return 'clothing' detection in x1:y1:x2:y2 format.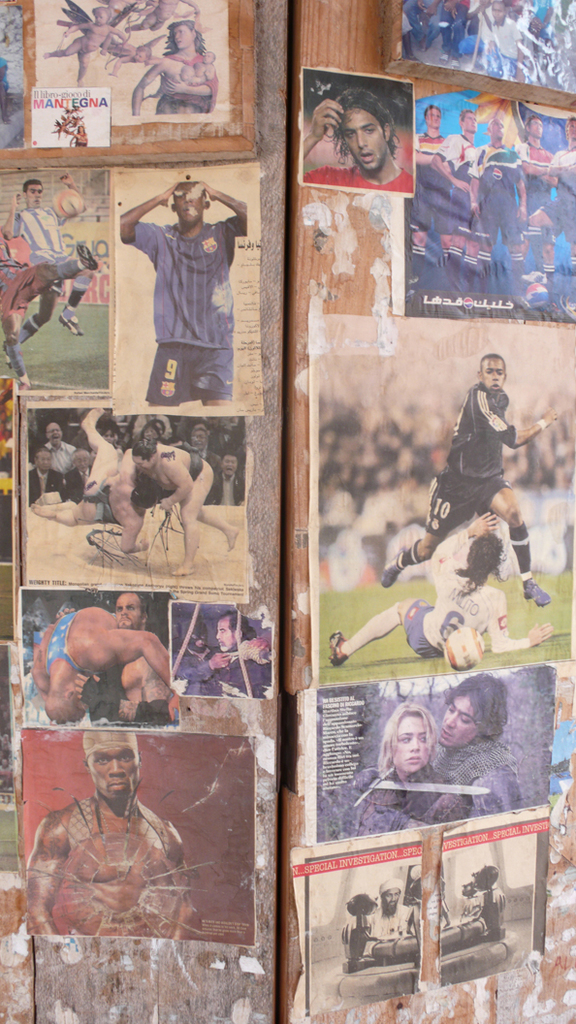
472:146:520:260.
